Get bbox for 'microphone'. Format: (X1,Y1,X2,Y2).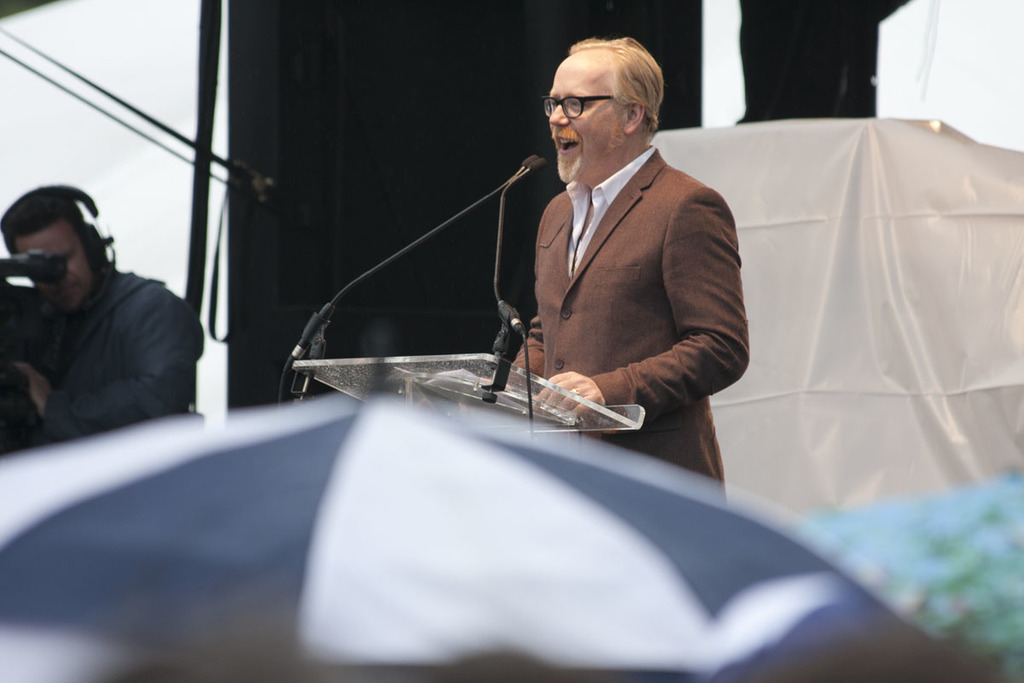
(530,158,544,170).
